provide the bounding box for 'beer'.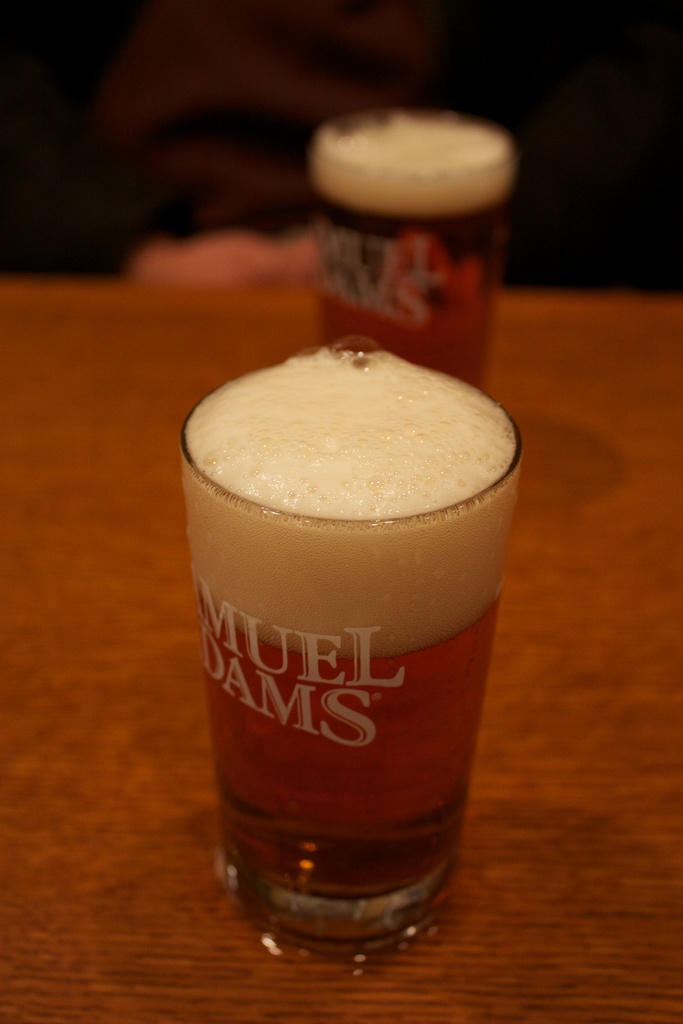
(x1=174, y1=337, x2=523, y2=956).
